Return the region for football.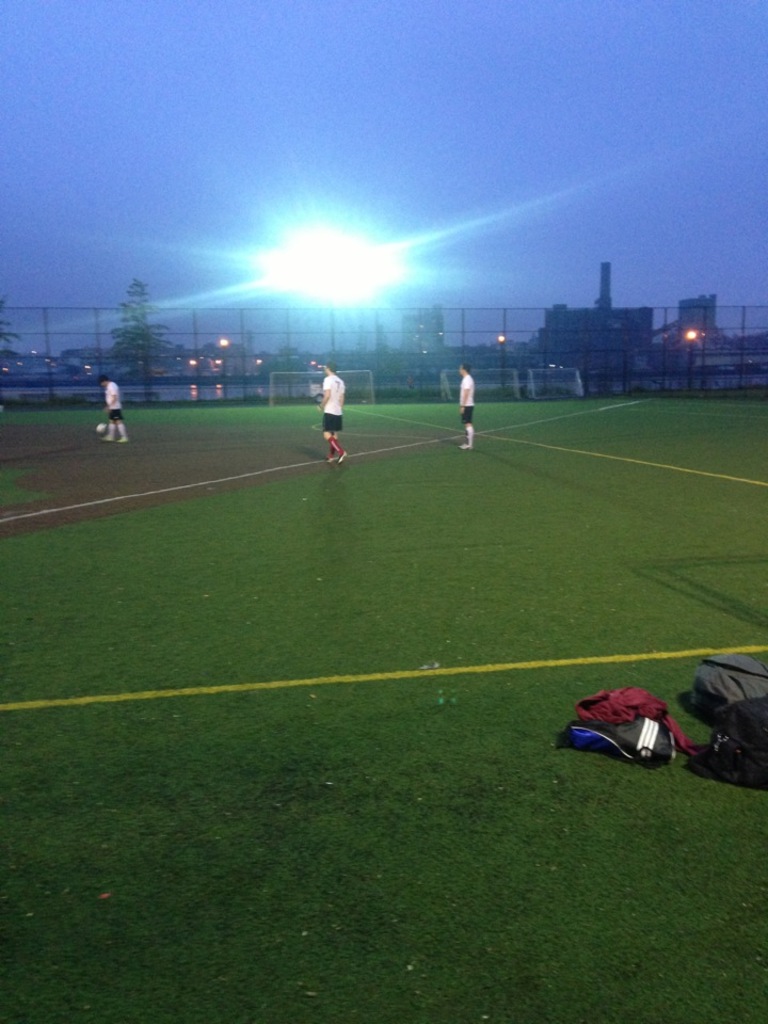
bbox(98, 423, 105, 435).
